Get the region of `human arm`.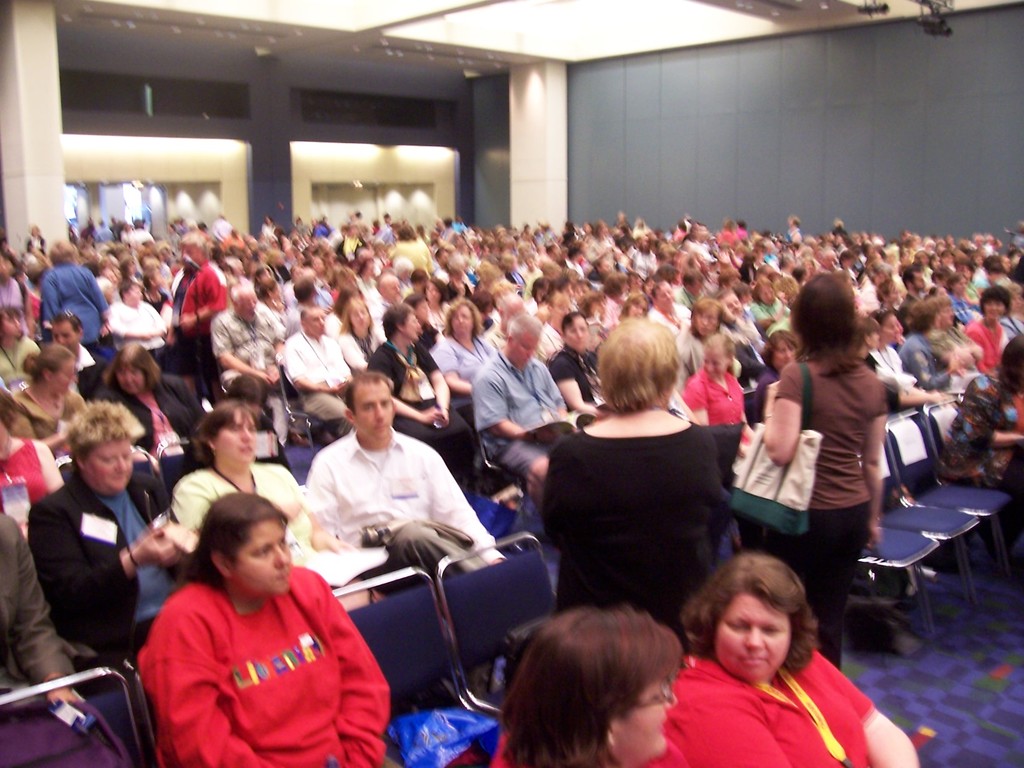
191:286:218:324.
